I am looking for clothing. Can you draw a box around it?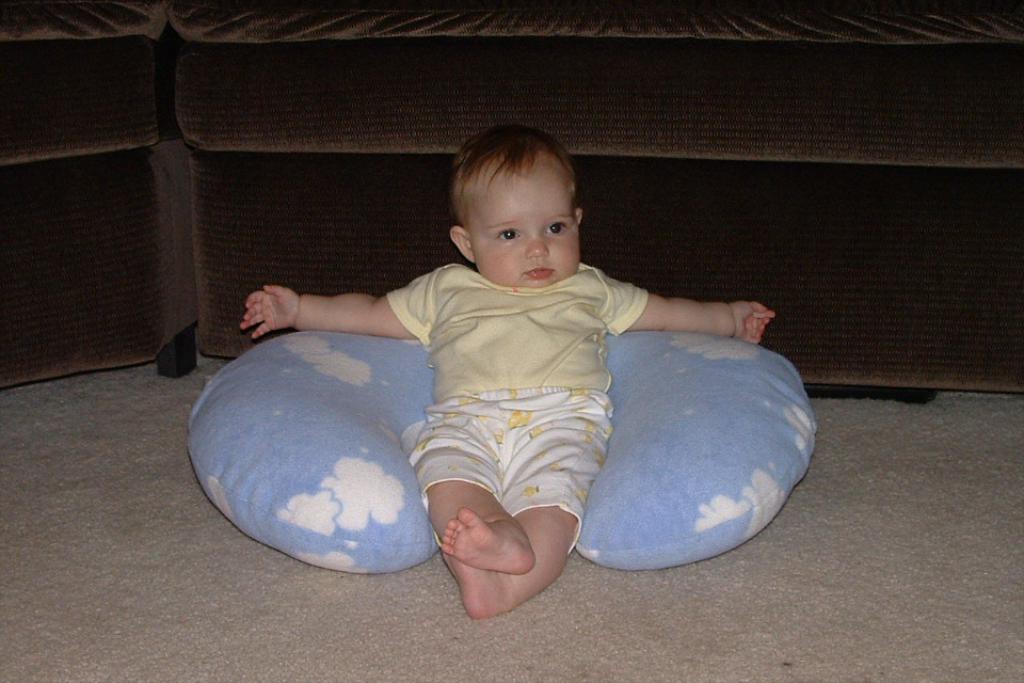
Sure, the bounding box is [404, 387, 612, 554].
